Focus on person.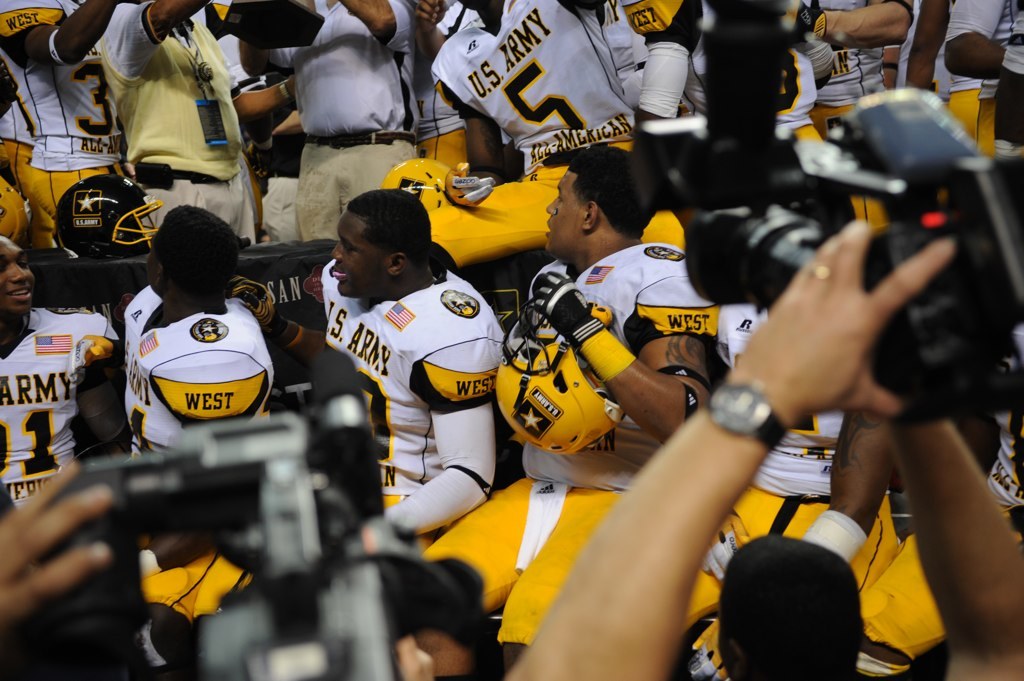
Focused at <box>109,205,277,472</box>.
